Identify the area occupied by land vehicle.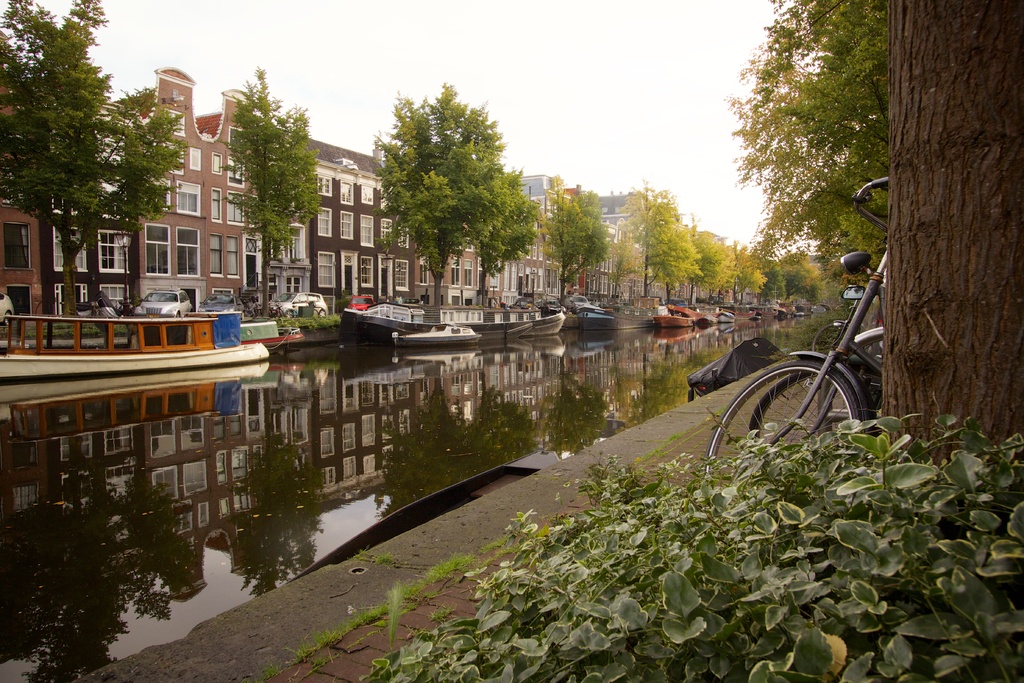
Area: region(273, 291, 326, 315).
